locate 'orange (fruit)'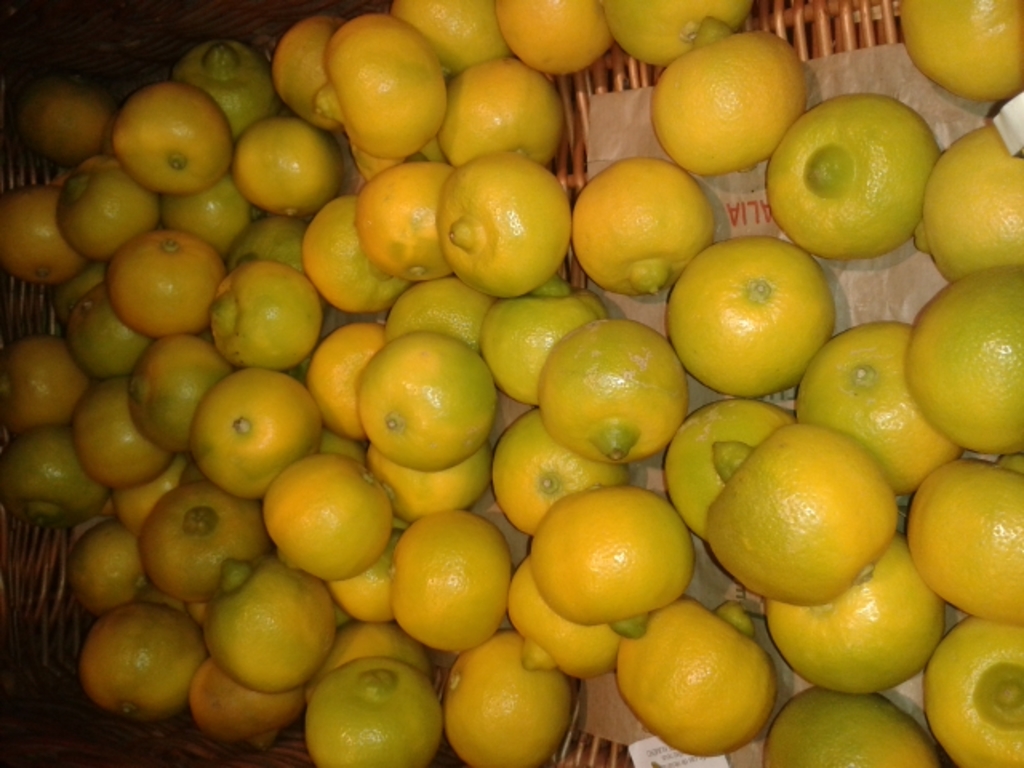
crop(270, 458, 381, 582)
